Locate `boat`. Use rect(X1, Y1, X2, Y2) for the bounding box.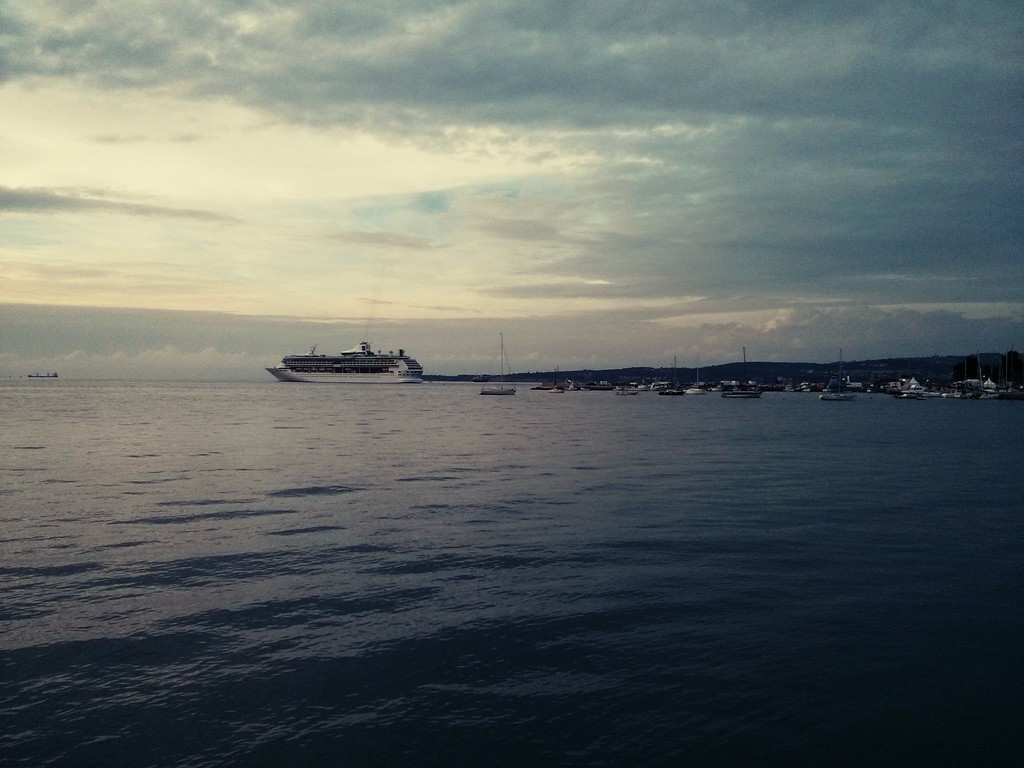
rect(893, 386, 923, 403).
